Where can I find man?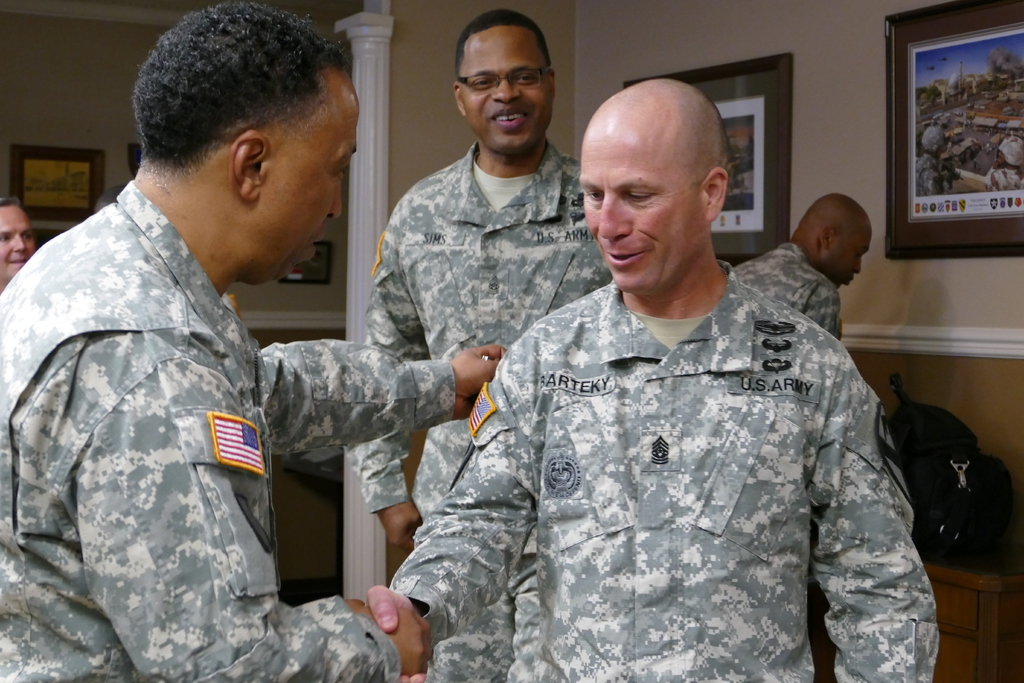
You can find it at x1=737, y1=194, x2=872, y2=335.
